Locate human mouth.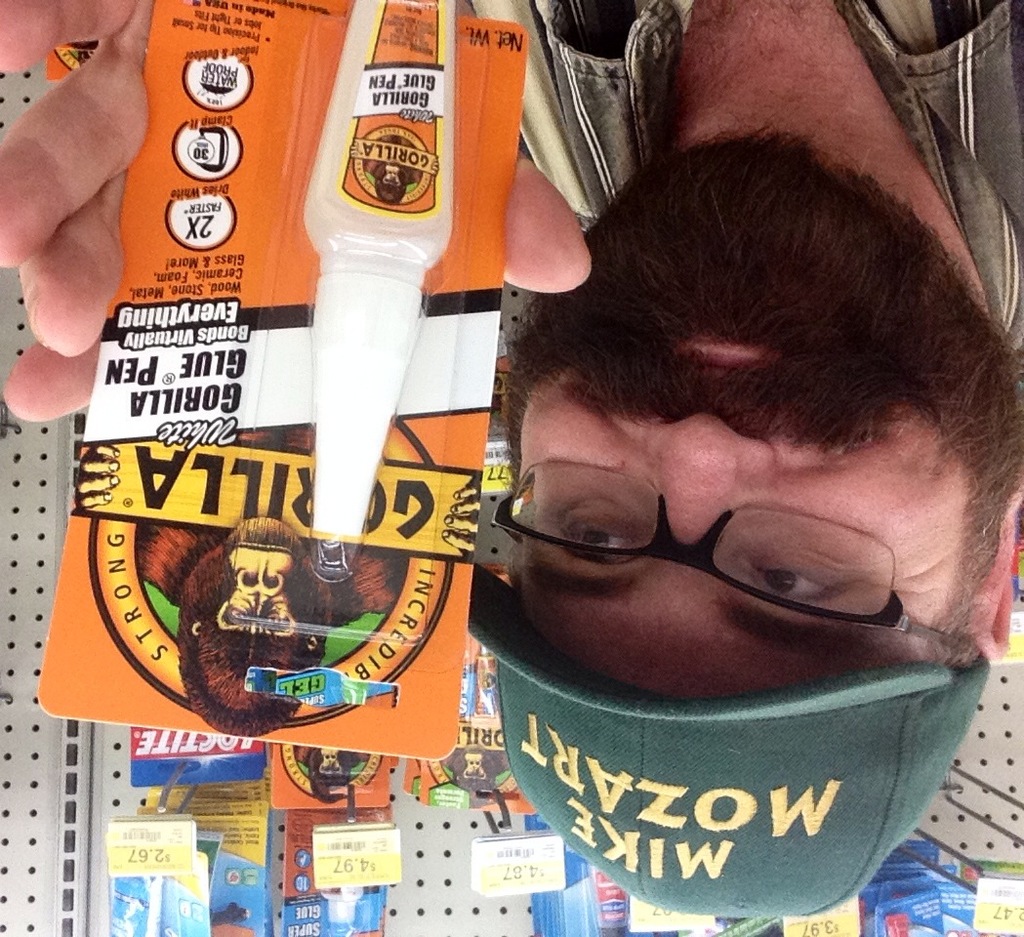
Bounding box: locate(661, 284, 821, 355).
